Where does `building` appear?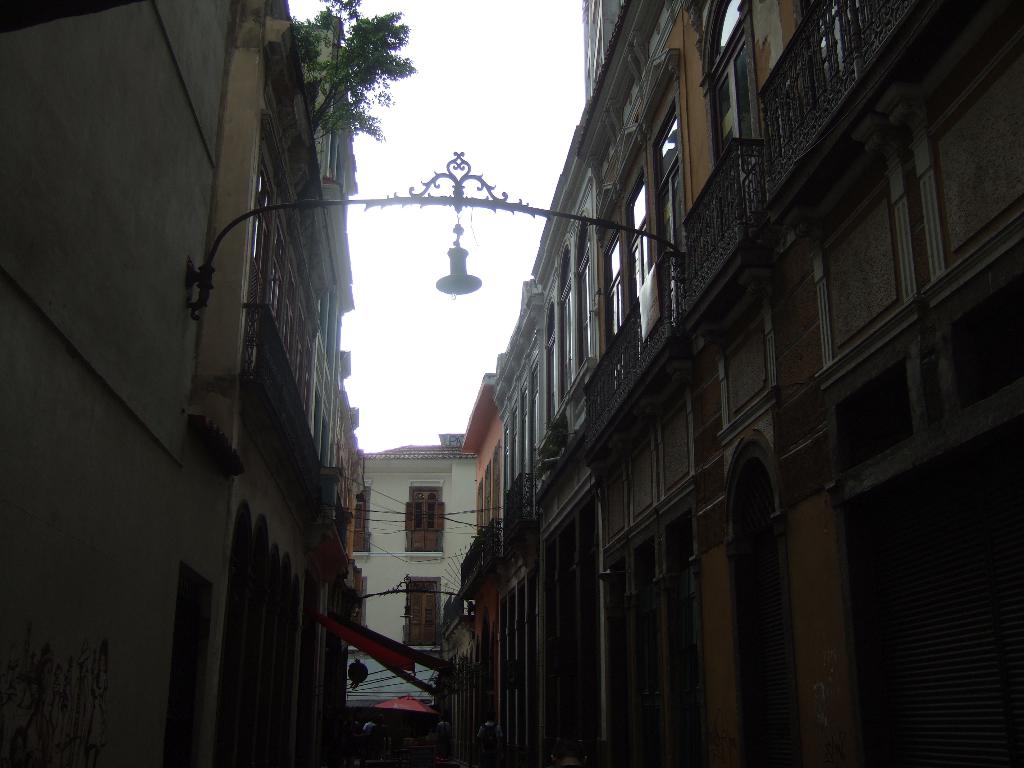
Appears at bbox=(460, 0, 1023, 767).
